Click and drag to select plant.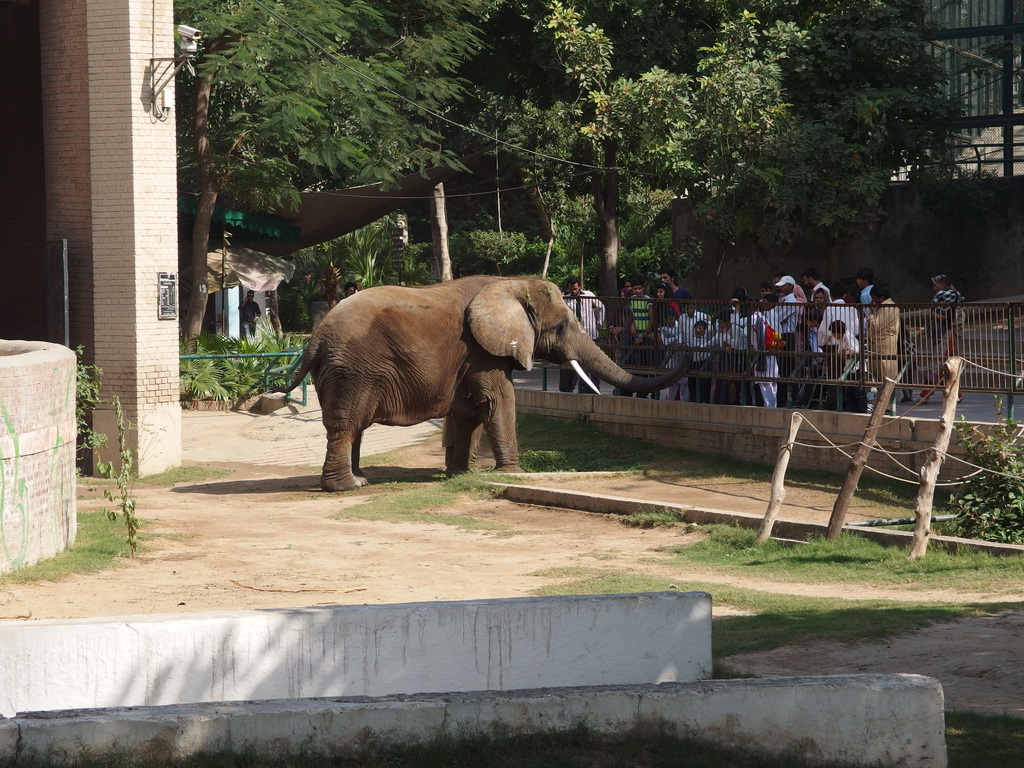
Selection: Rect(518, 412, 674, 474).
